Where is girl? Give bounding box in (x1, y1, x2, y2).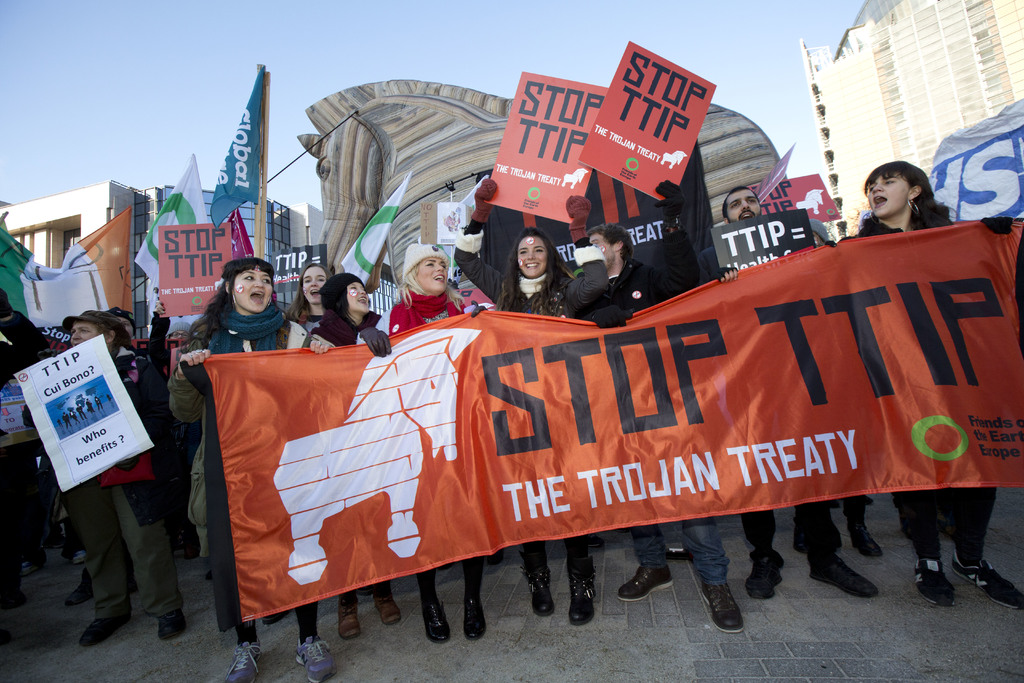
(287, 263, 403, 641).
